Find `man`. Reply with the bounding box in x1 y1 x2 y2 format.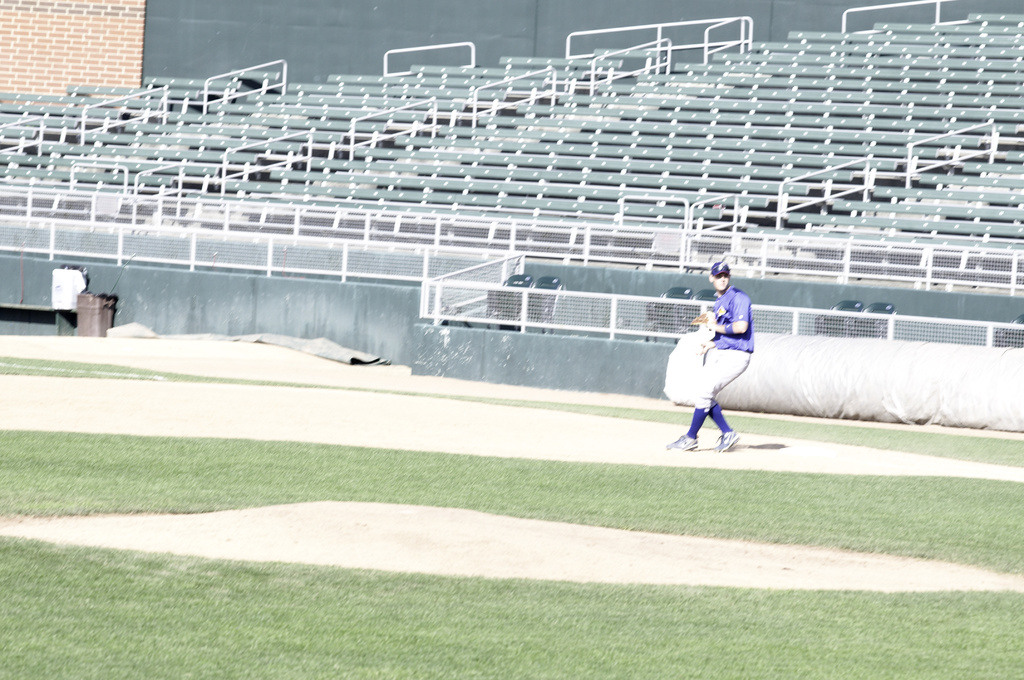
685 274 771 464.
